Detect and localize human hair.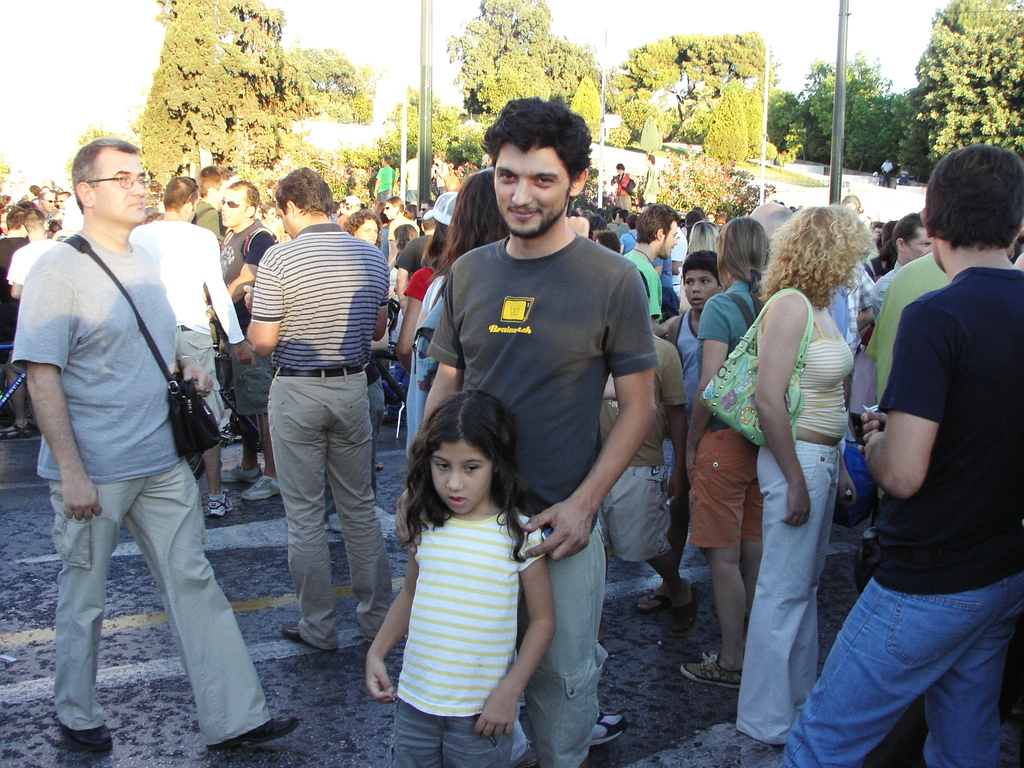
Localized at <region>341, 214, 378, 234</region>.
